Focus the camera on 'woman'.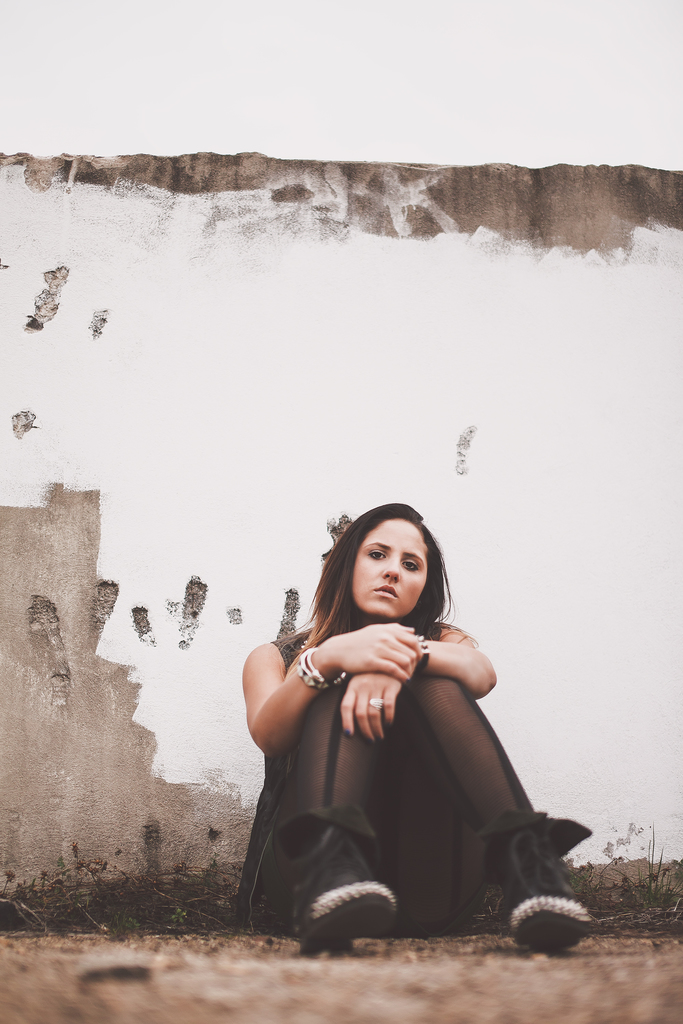
Focus region: x1=245, y1=497, x2=540, y2=963.
